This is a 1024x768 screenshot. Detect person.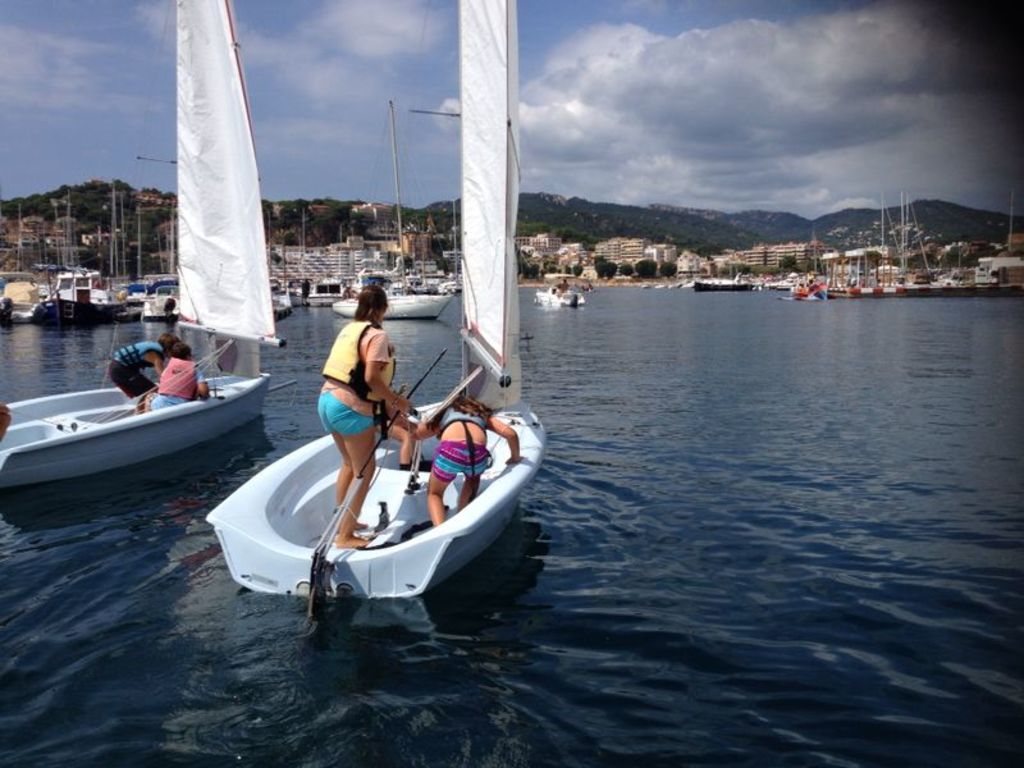
554:275:570:294.
